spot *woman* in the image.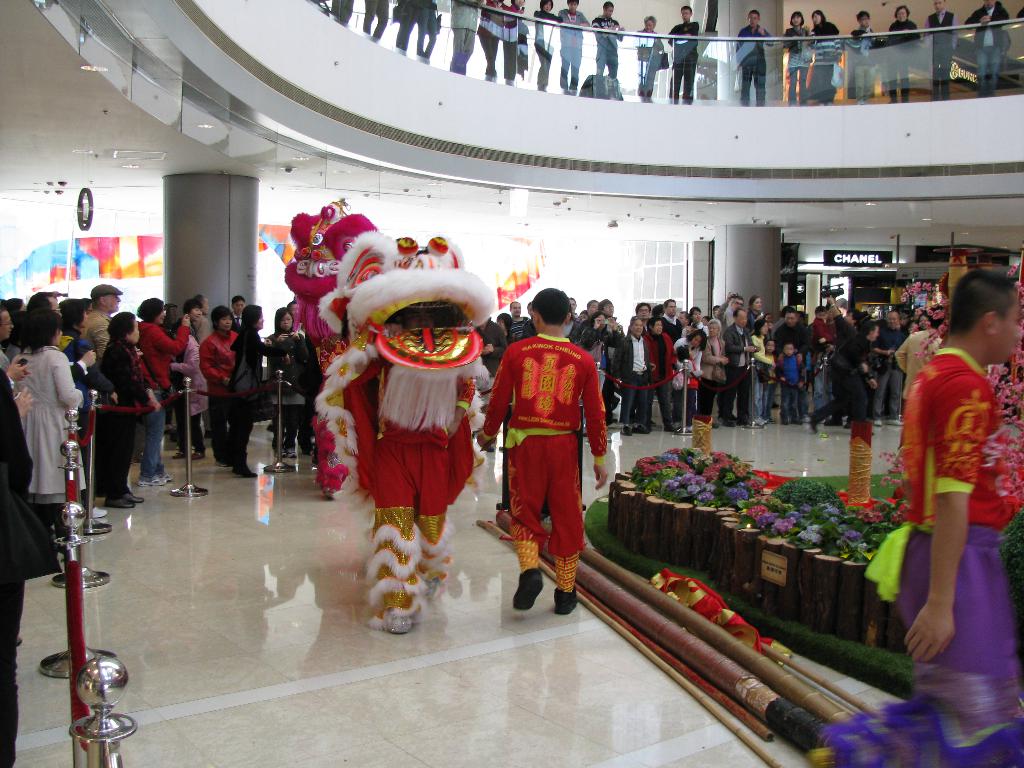
*woman* found at (703,319,730,428).
